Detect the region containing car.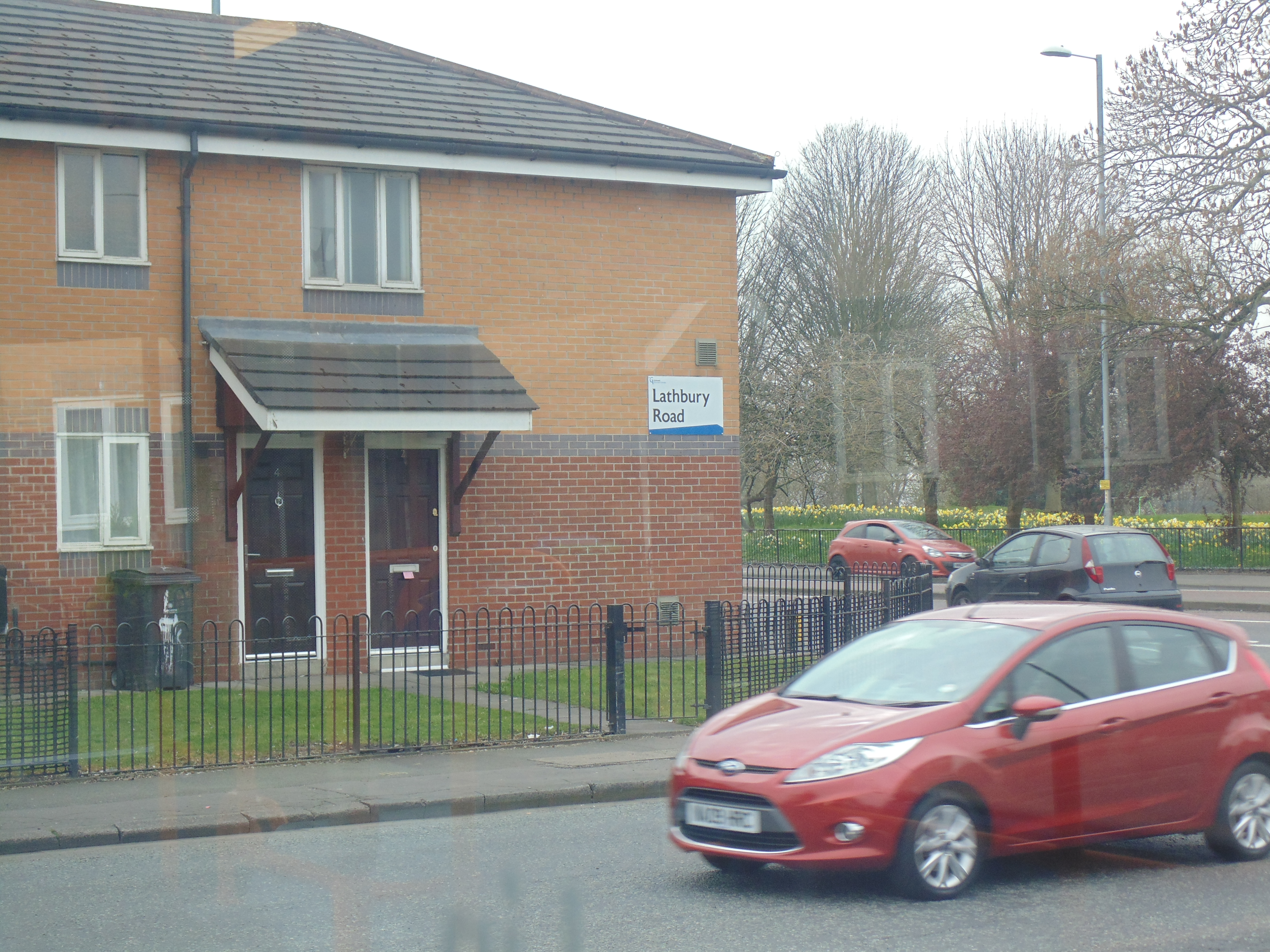
x1=232, y1=126, x2=291, y2=149.
